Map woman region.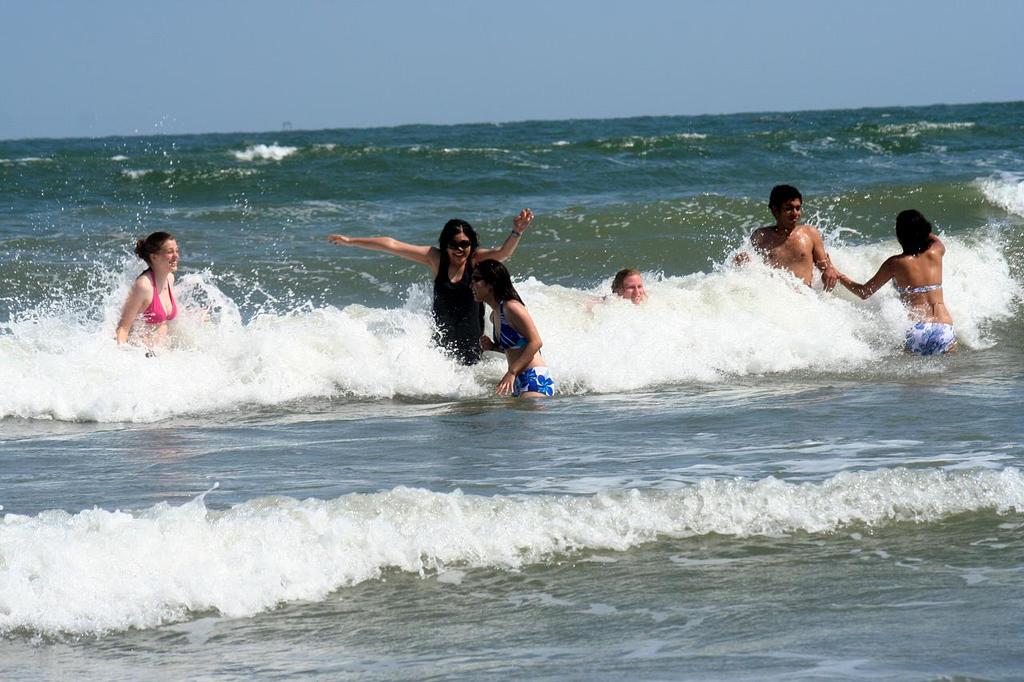
Mapped to 610,266,650,308.
